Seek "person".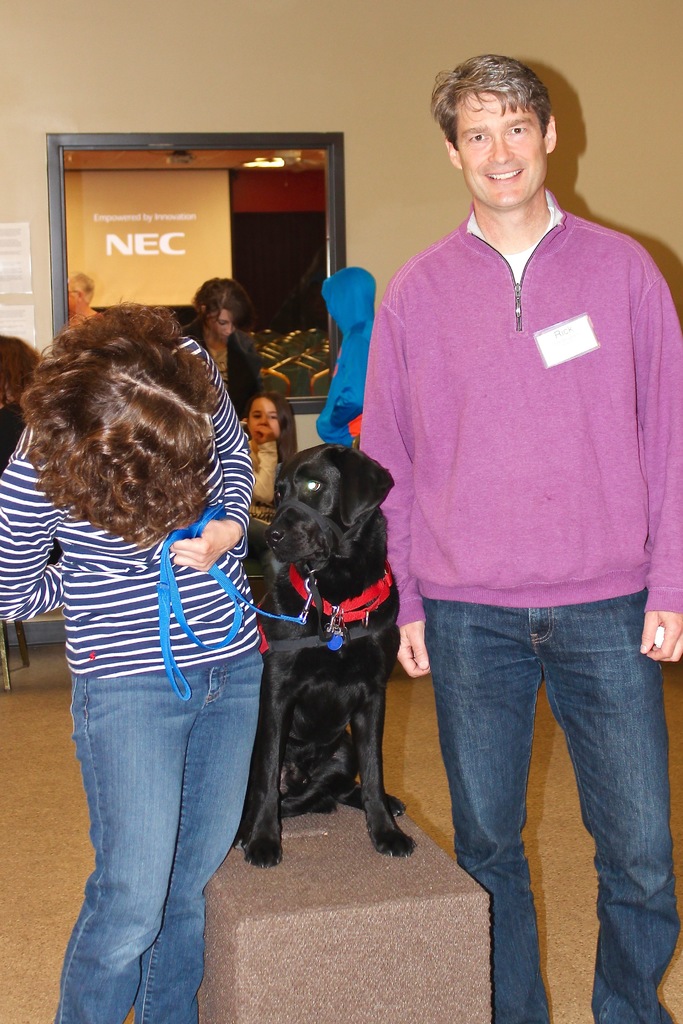
bbox=(182, 284, 258, 429).
